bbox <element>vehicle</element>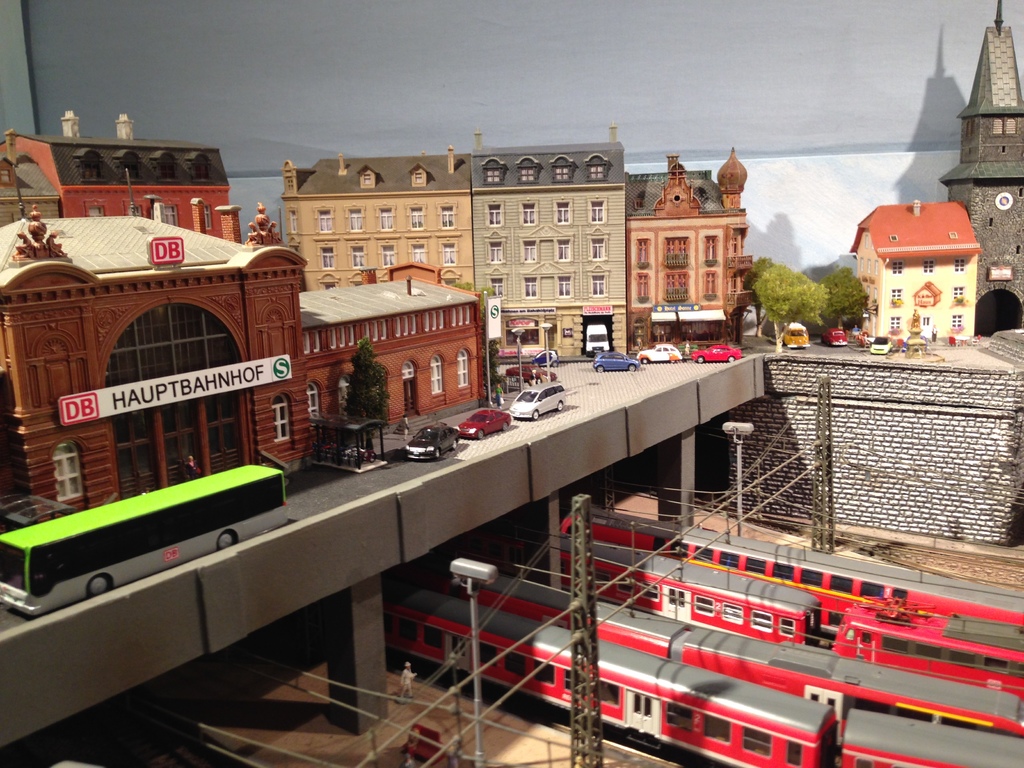
x1=782, y1=323, x2=811, y2=350
